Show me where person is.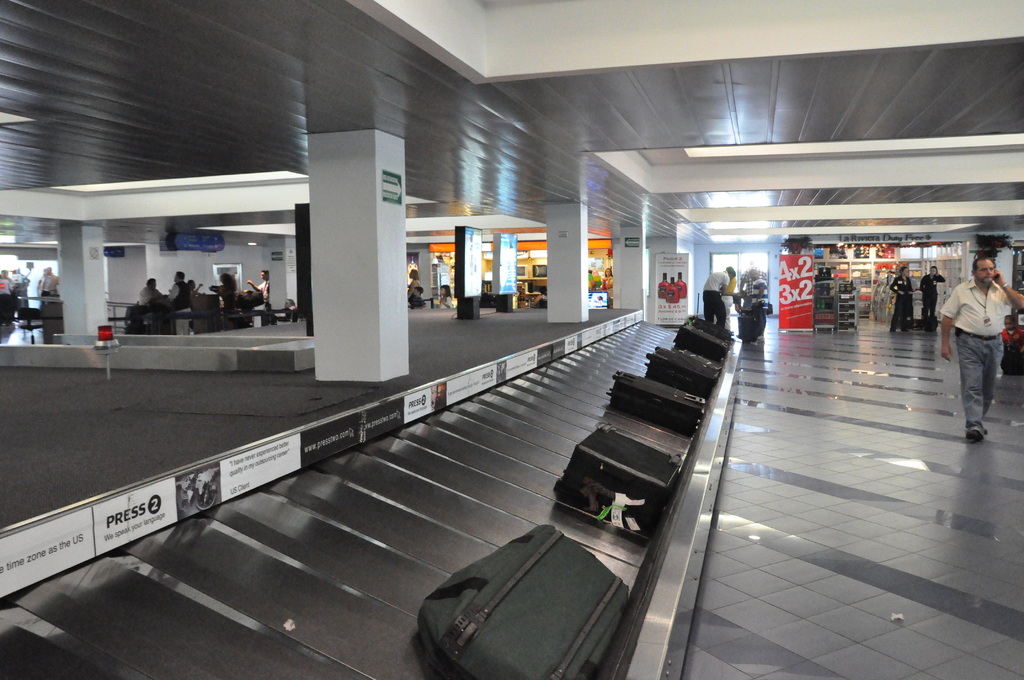
person is at detection(146, 273, 193, 305).
